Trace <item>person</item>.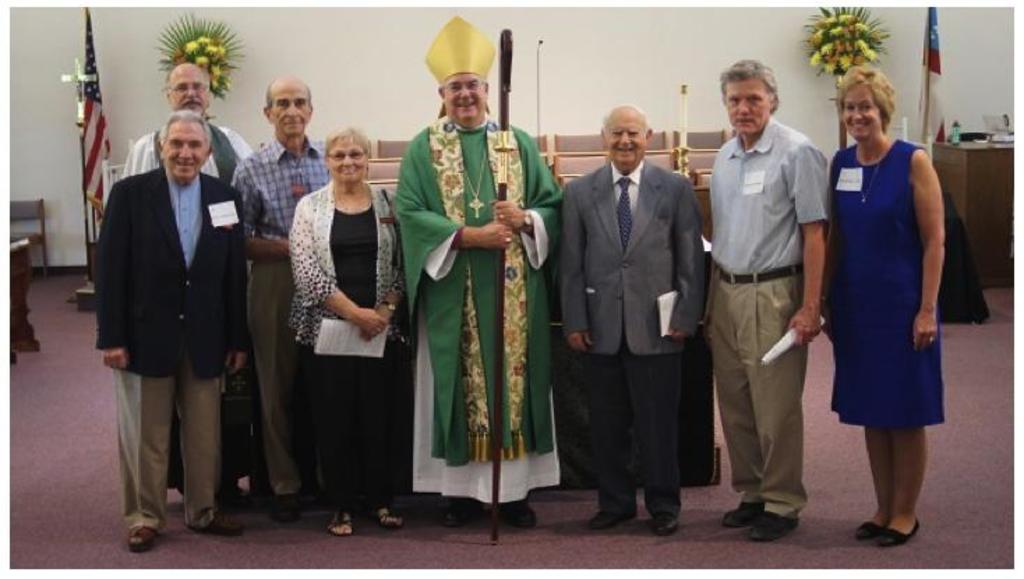
Traced to x1=391 y1=18 x2=575 y2=533.
